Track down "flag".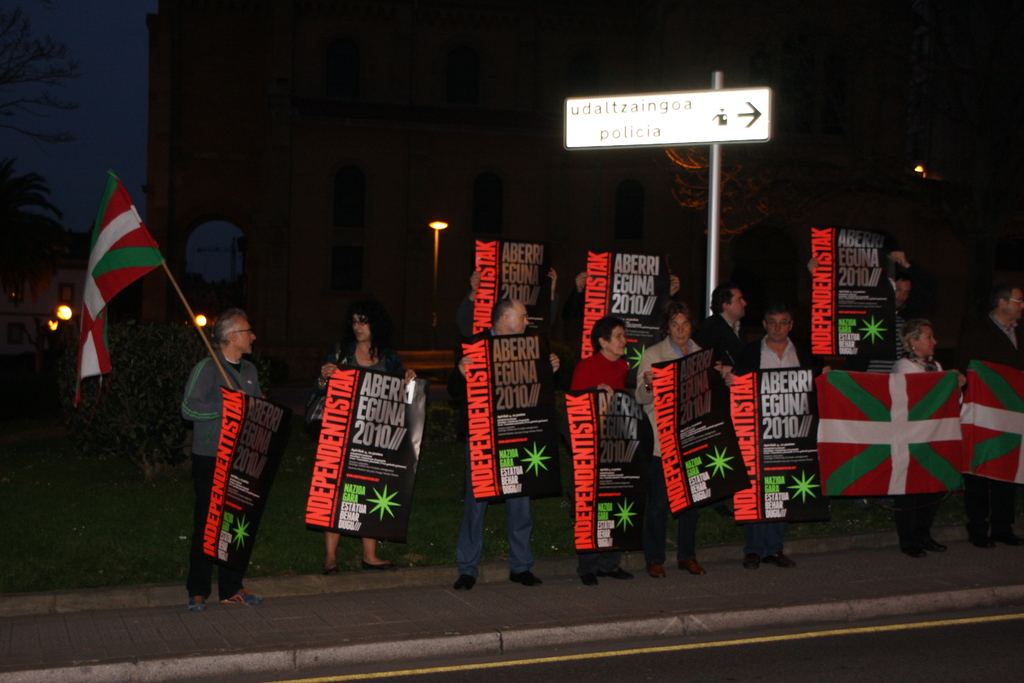
Tracked to 66, 171, 161, 379.
